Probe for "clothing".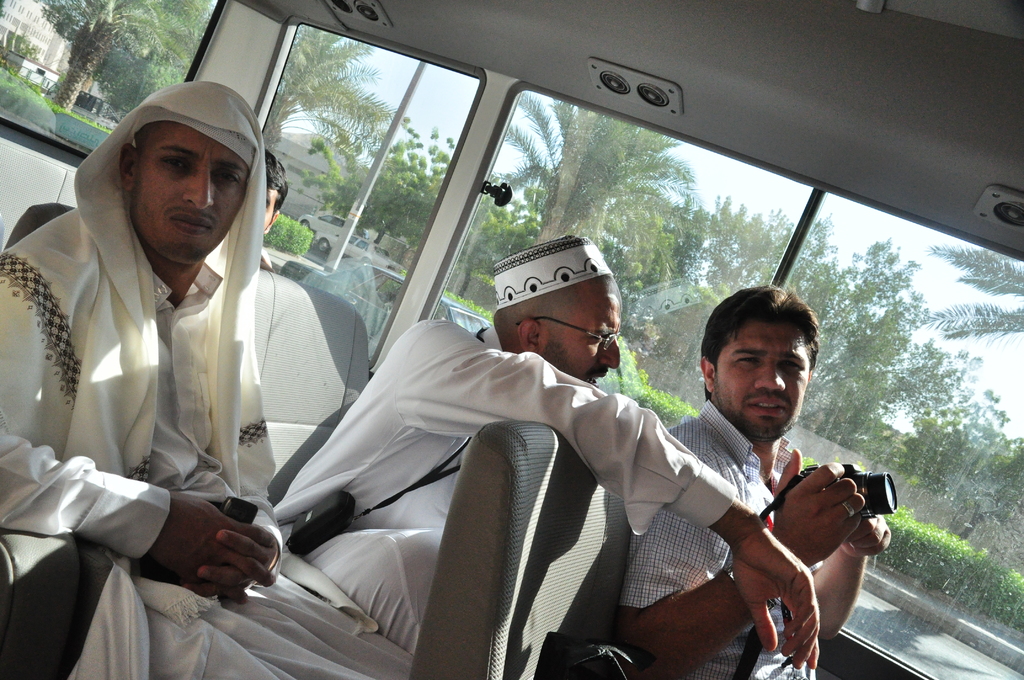
Probe result: bbox=(272, 317, 738, 651).
